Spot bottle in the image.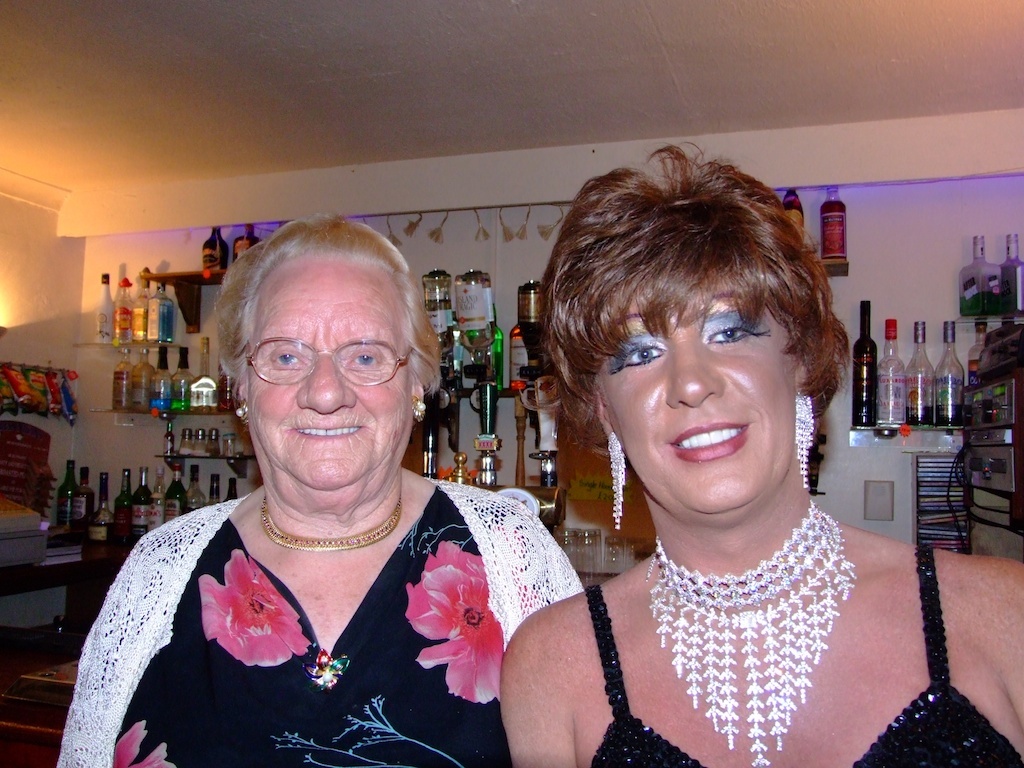
bottle found at <bbox>999, 232, 1023, 317</bbox>.
